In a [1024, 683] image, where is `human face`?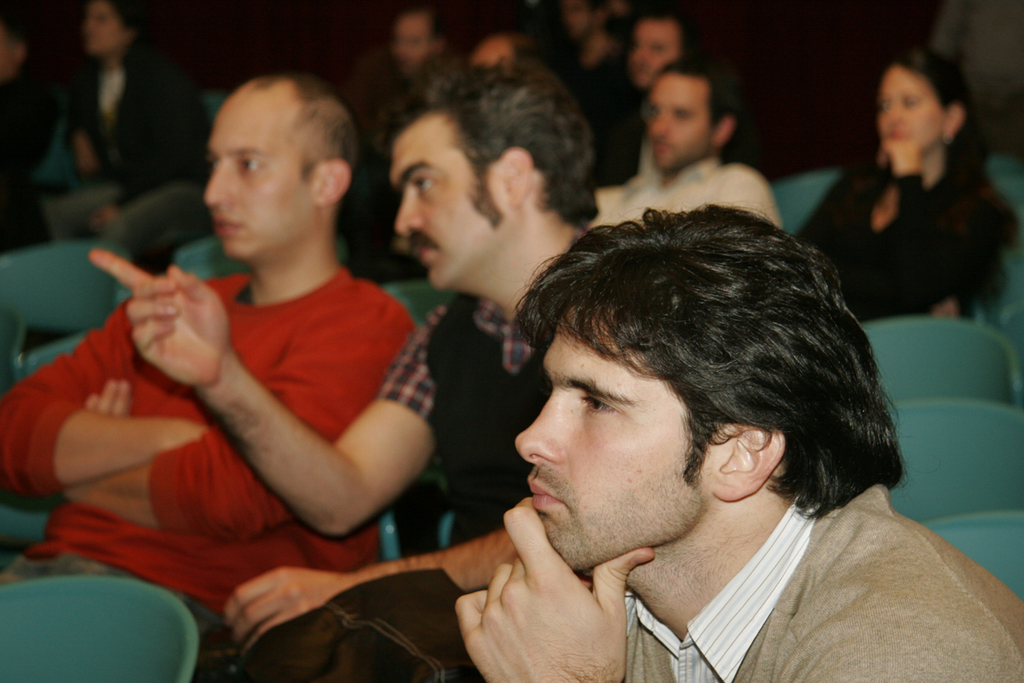
box(561, 0, 598, 37).
